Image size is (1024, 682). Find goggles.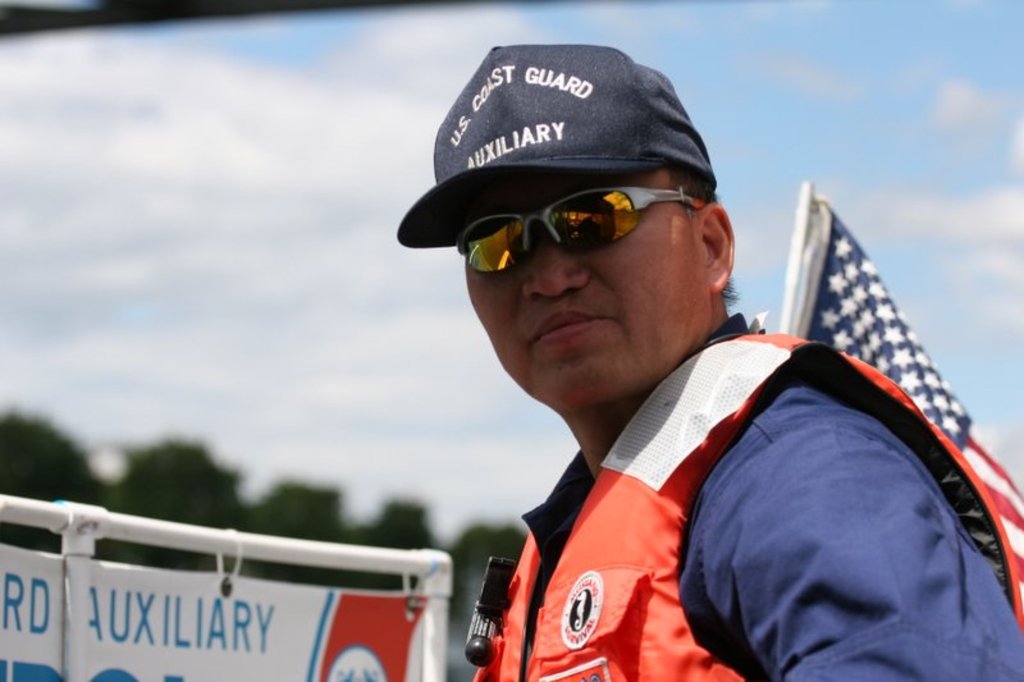
(448,186,721,276).
